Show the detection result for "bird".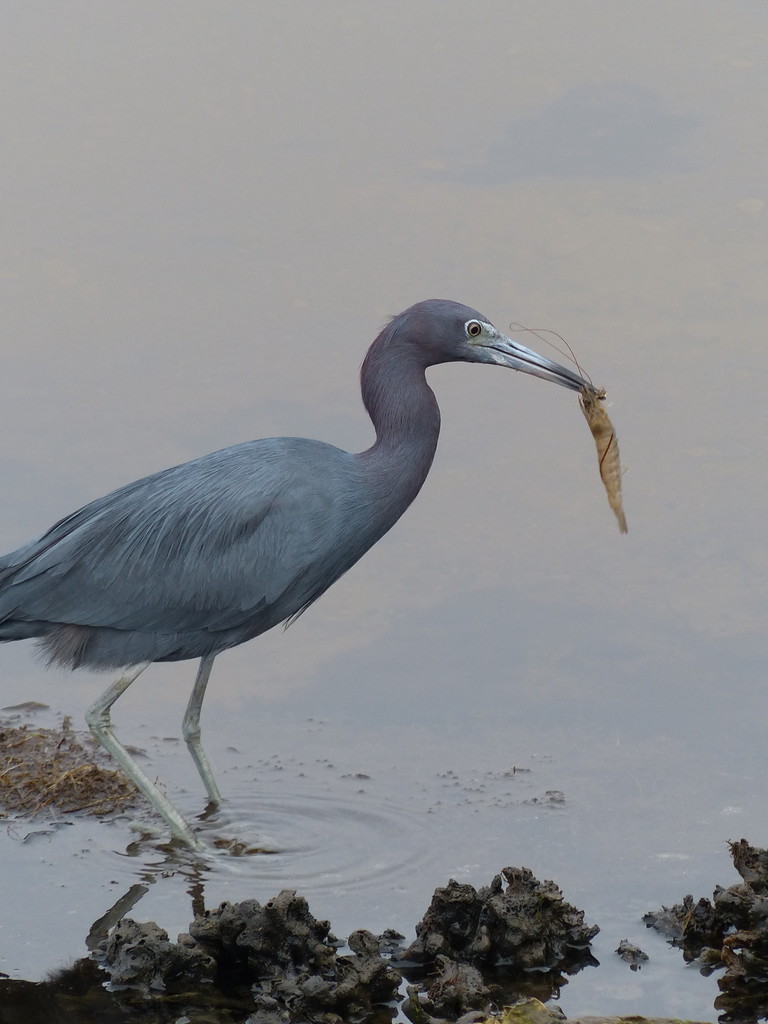
[9,297,602,860].
